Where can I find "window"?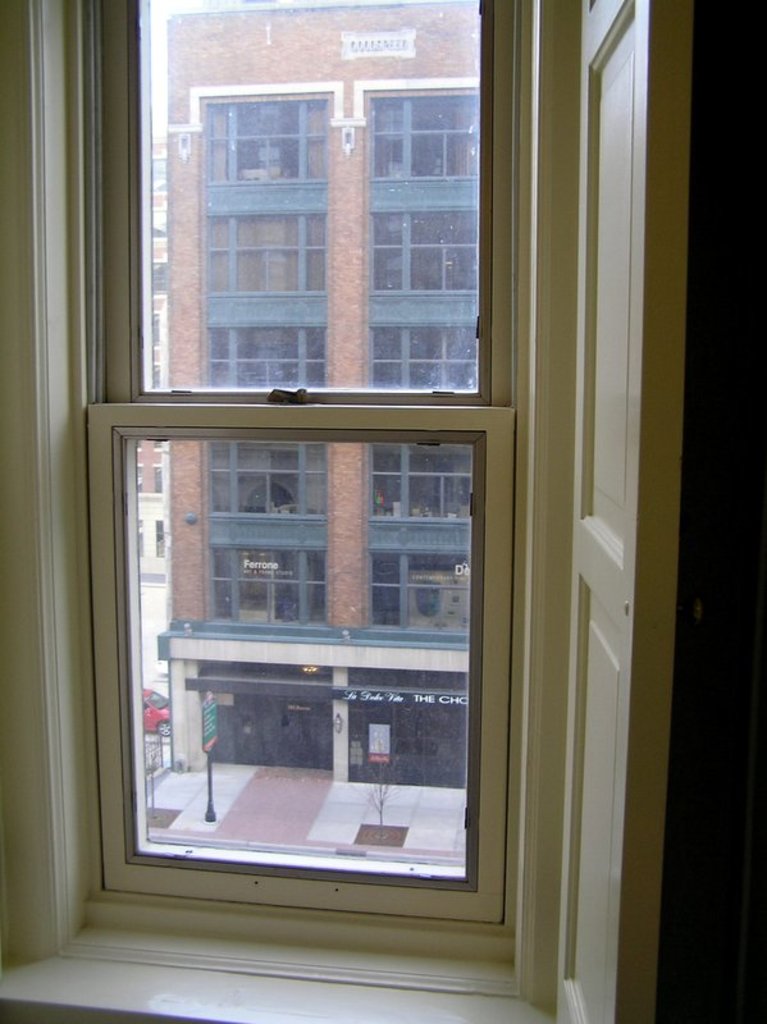
You can find it at bbox=(99, 0, 539, 973).
